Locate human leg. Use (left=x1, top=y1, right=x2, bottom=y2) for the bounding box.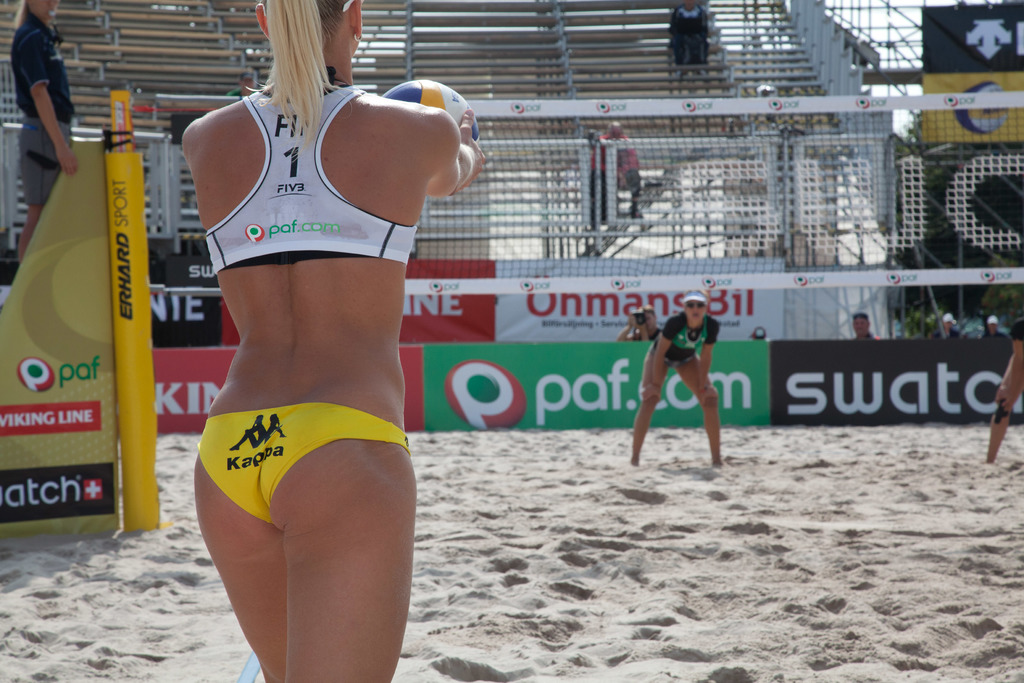
(left=190, top=414, right=281, bottom=682).
